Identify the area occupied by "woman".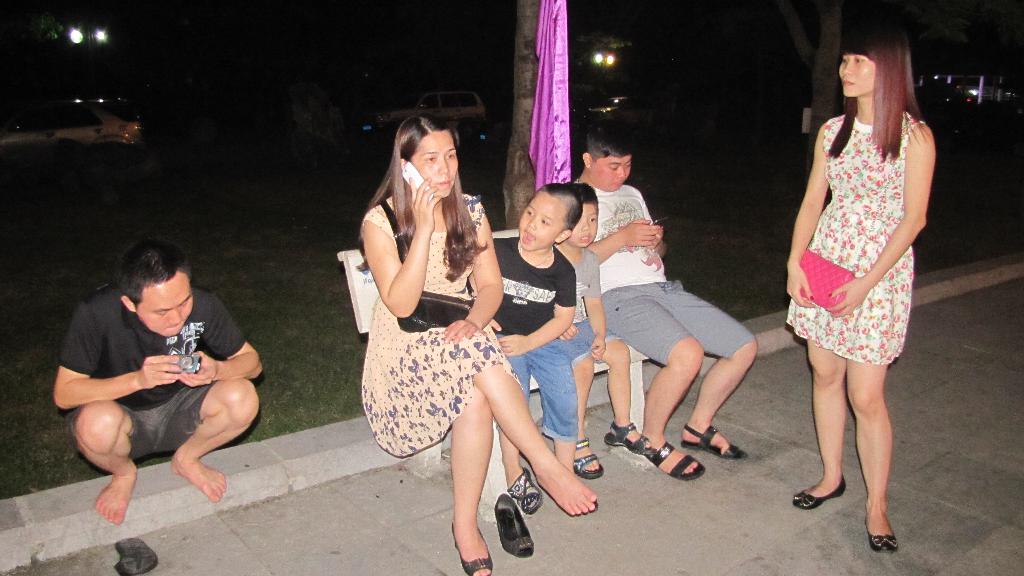
Area: bbox=[355, 118, 562, 536].
